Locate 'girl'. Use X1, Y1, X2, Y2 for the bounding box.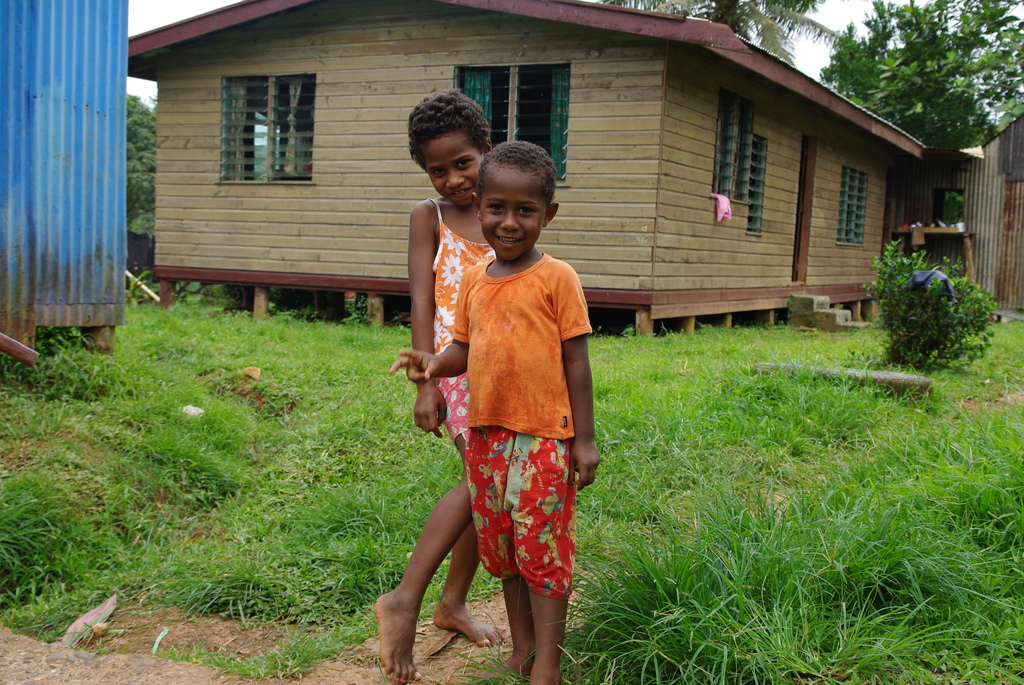
372, 88, 507, 684.
